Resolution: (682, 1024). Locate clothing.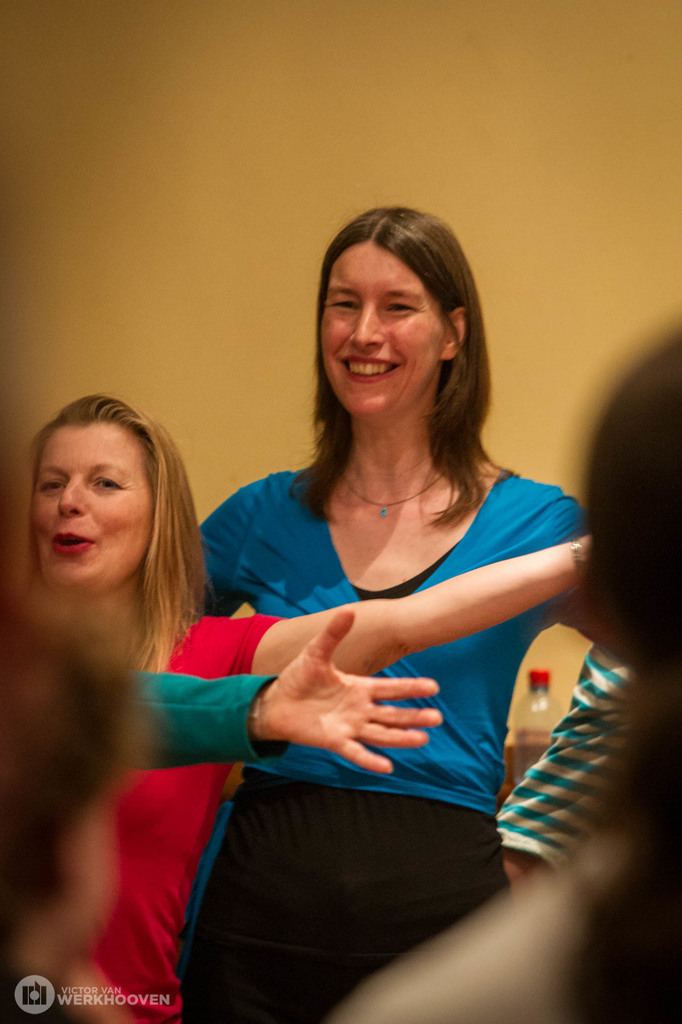
BBox(494, 644, 643, 889).
